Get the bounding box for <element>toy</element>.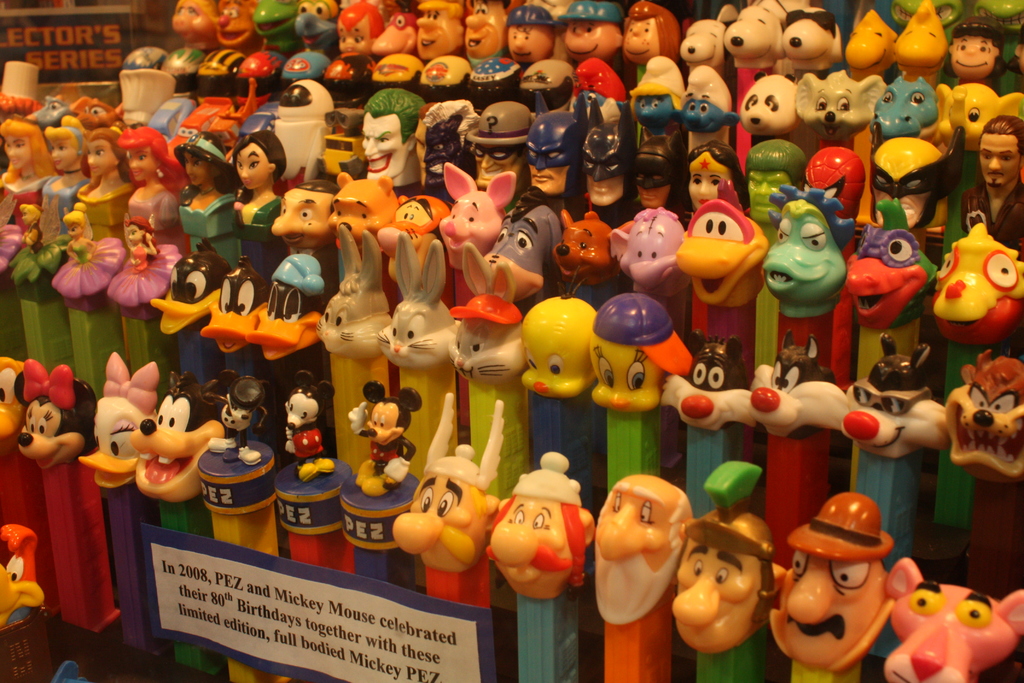
x1=205, y1=365, x2=267, y2=473.
